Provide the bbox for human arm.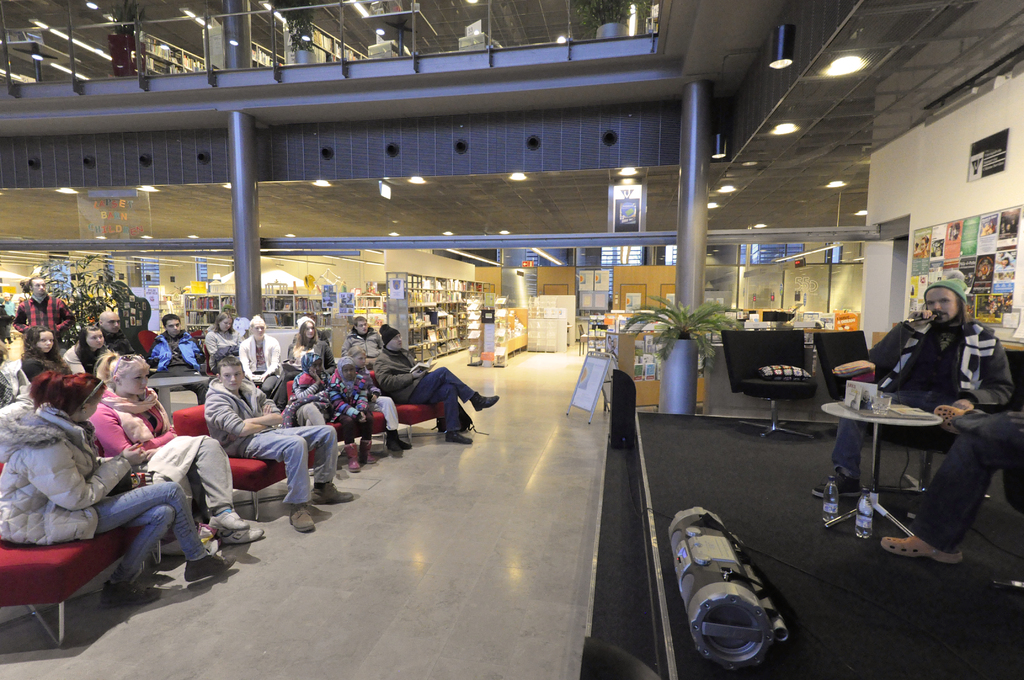
detection(203, 324, 218, 358).
